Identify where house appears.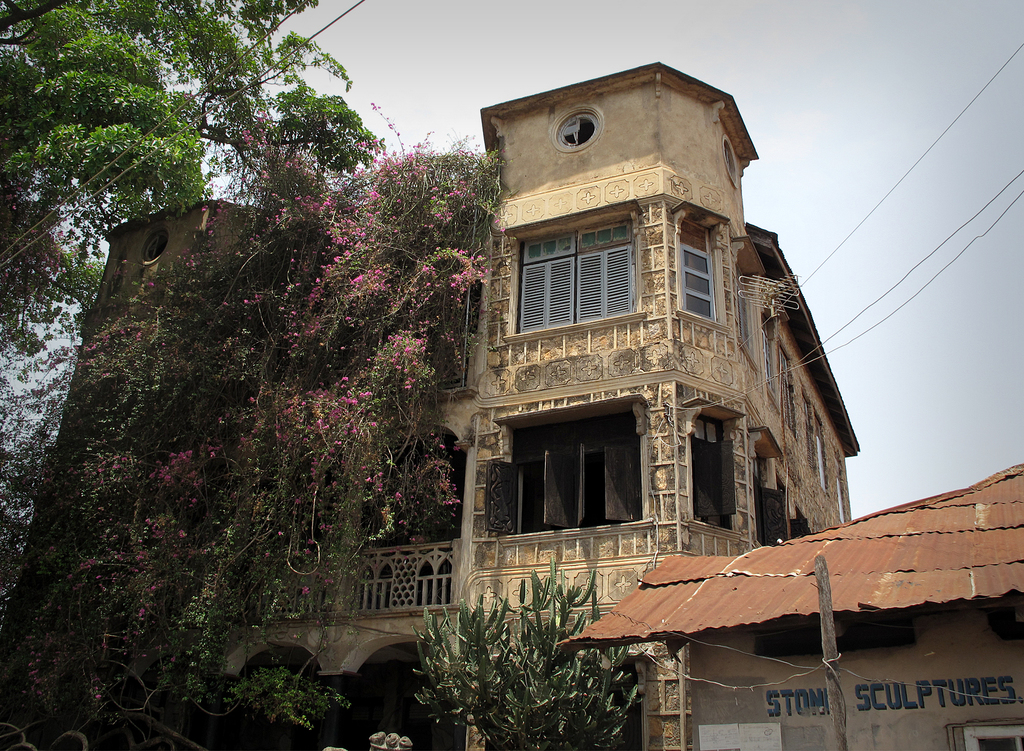
Appears at select_region(0, 65, 868, 748).
